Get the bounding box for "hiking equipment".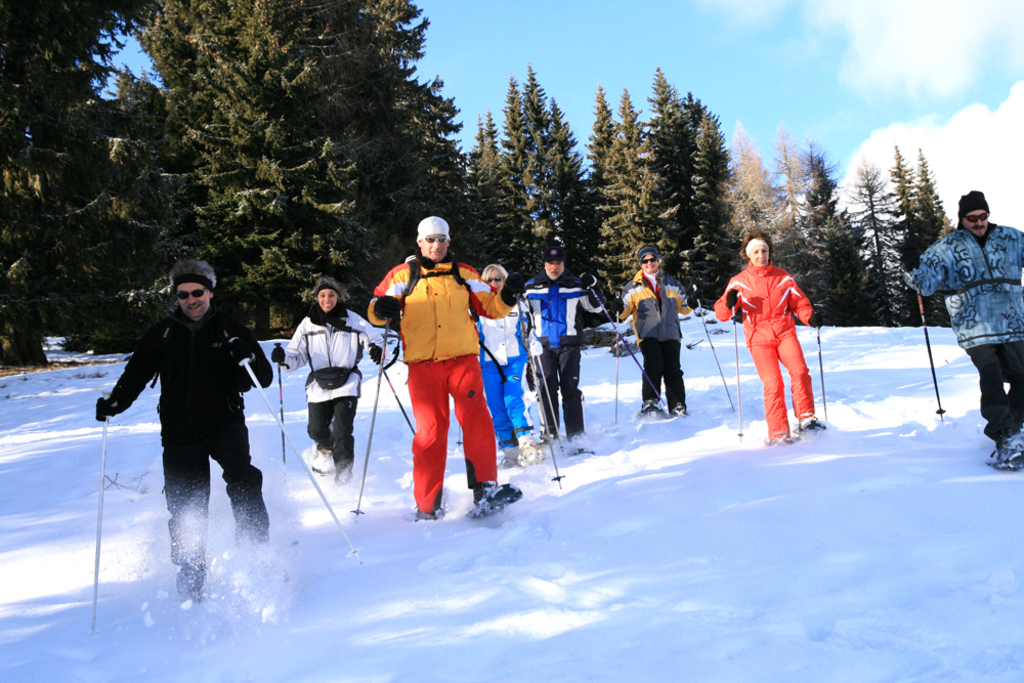
box(274, 340, 287, 484).
